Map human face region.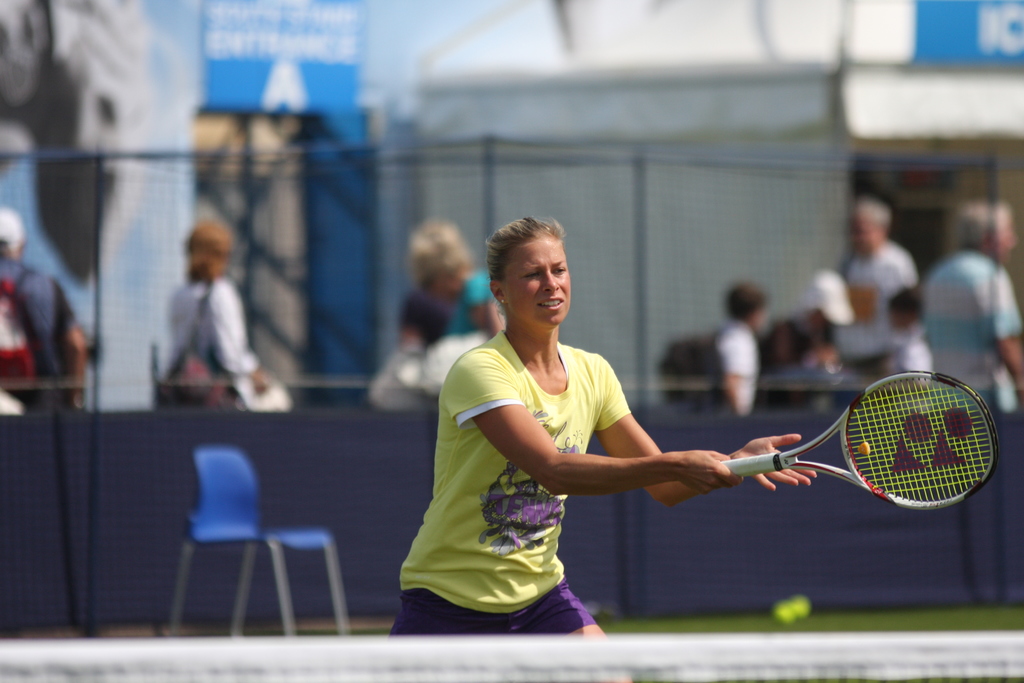
Mapped to crop(504, 231, 579, 333).
